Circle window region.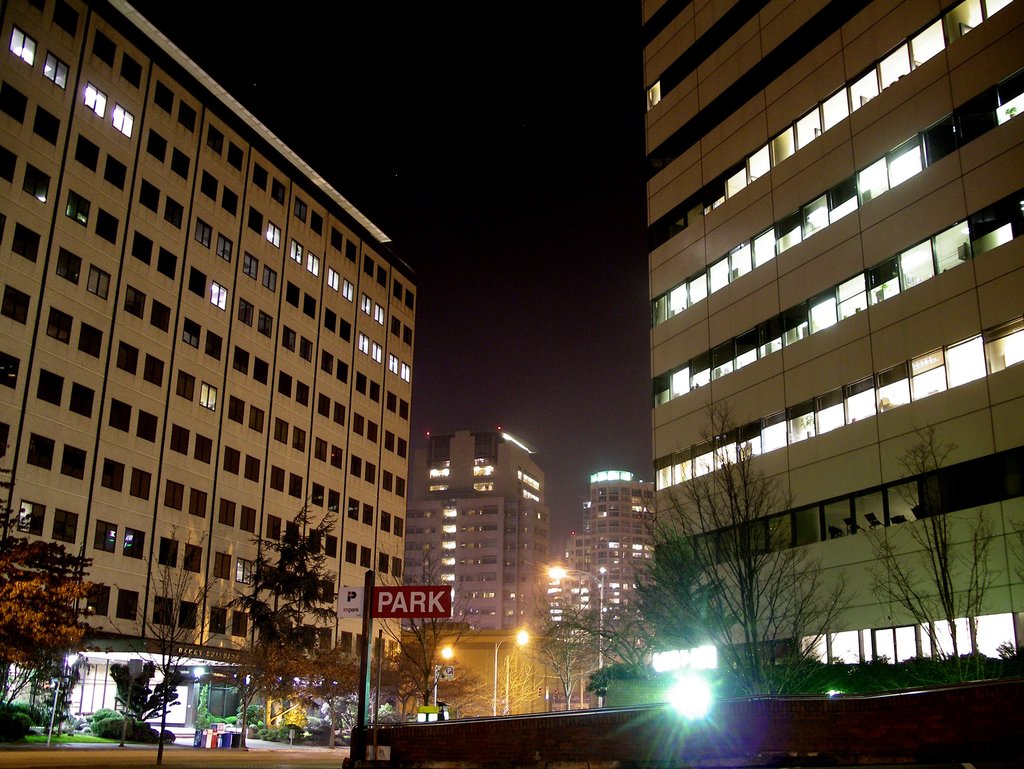
Region: 339:280:354:299.
